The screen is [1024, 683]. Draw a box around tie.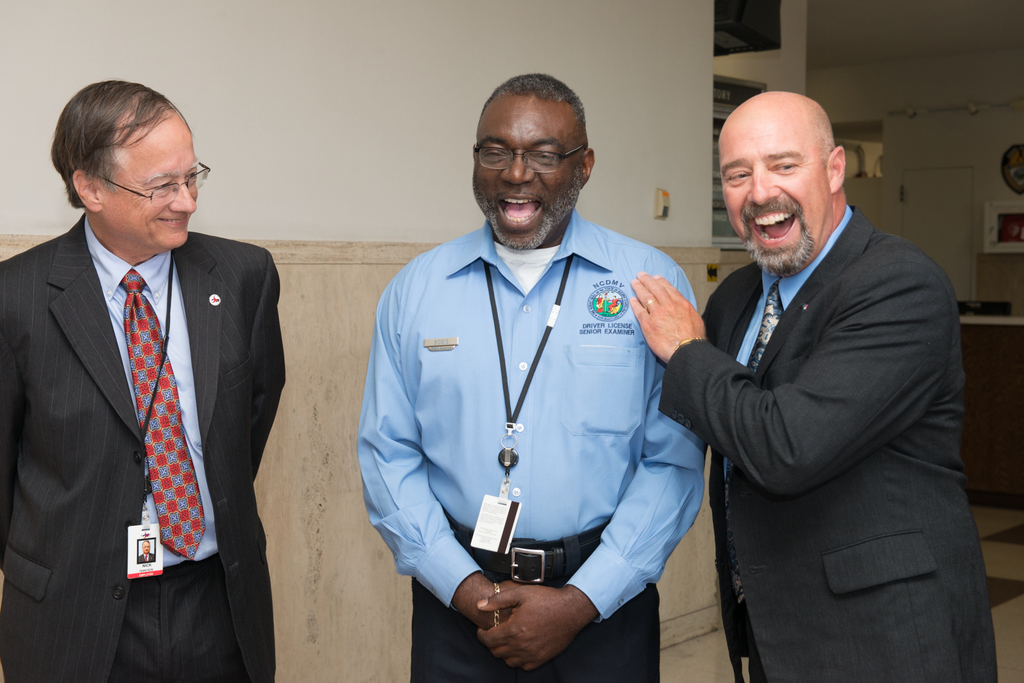
<bbox>722, 276, 786, 604</bbox>.
